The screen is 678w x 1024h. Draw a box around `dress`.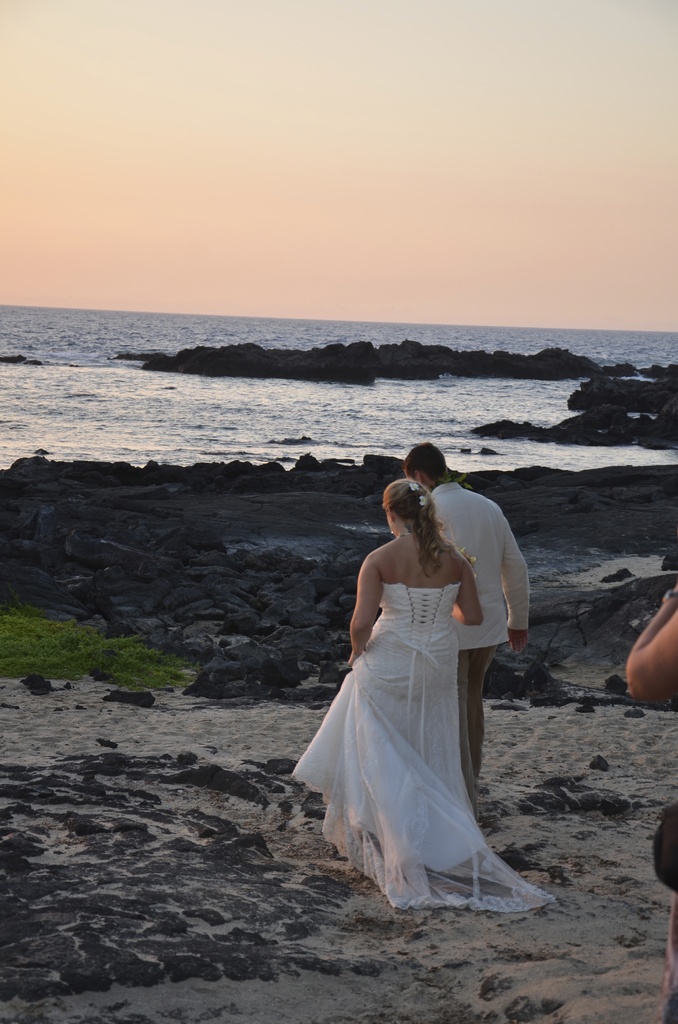
locate(291, 583, 561, 910).
